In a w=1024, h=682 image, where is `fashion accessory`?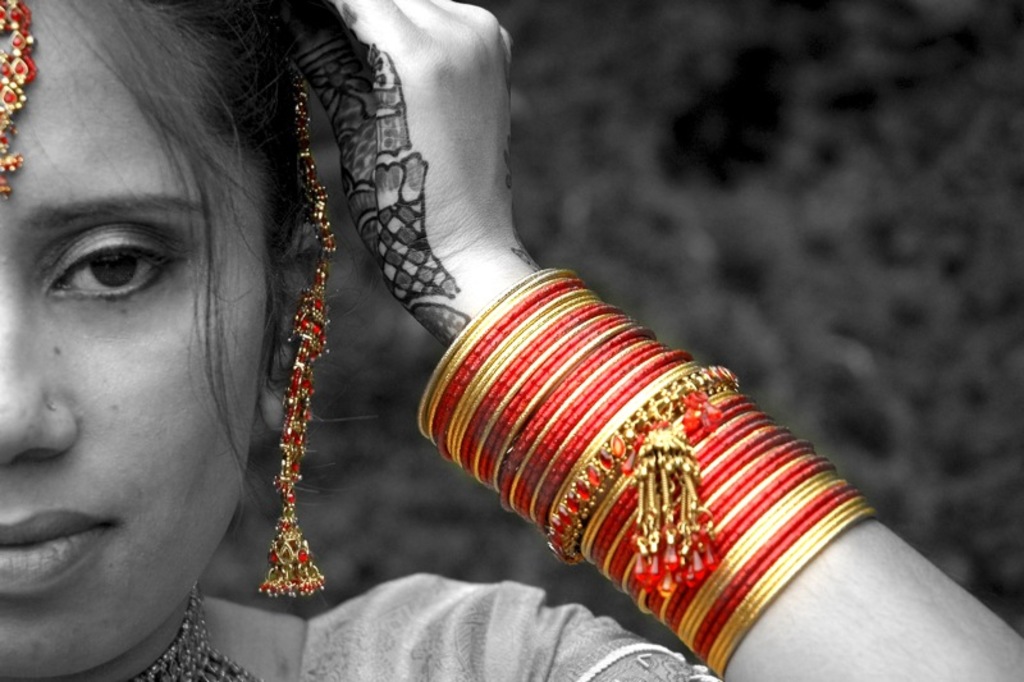
bbox=(128, 580, 257, 678).
